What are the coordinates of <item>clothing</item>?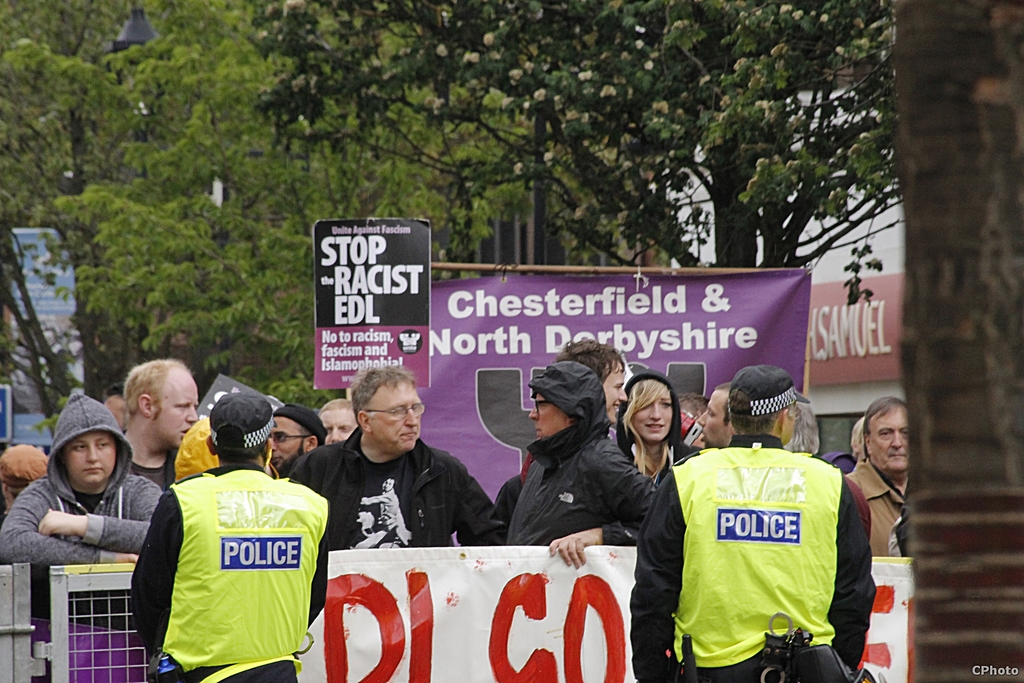
box(613, 434, 703, 499).
